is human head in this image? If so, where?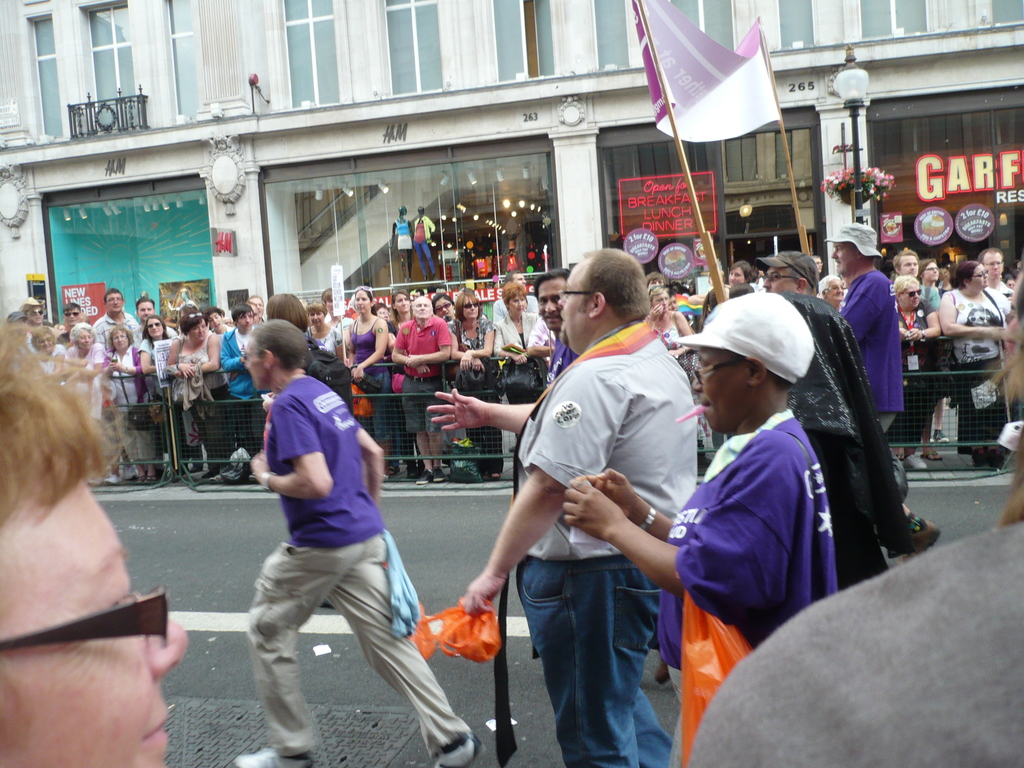
Yes, at x1=320, y1=287, x2=335, y2=316.
